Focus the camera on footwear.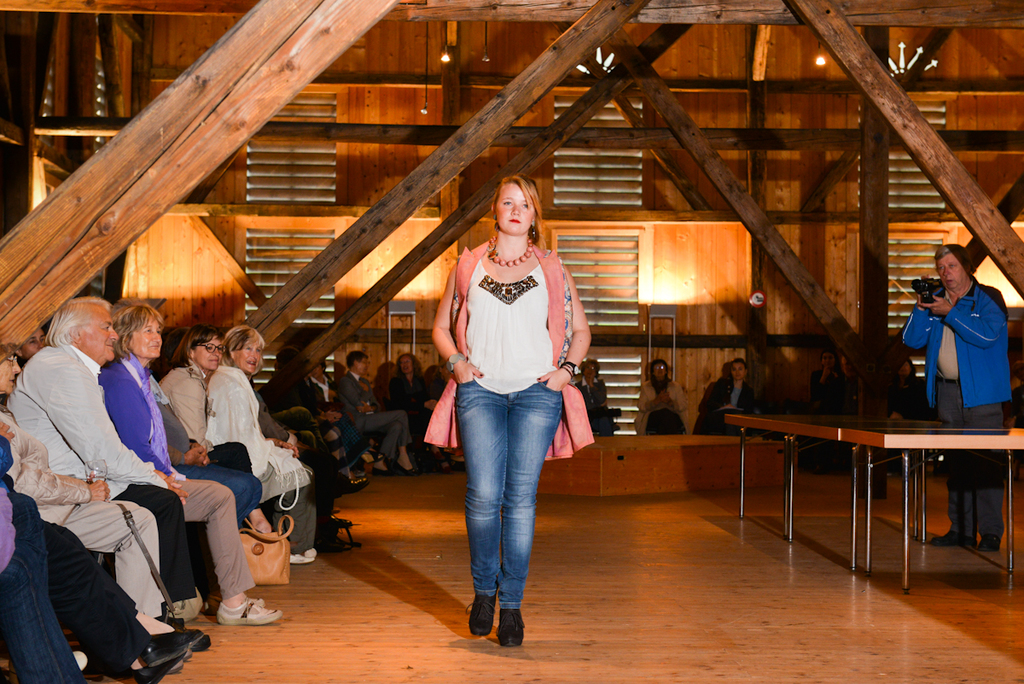
Focus region: (left=369, top=449, right=393, bottom=471).
